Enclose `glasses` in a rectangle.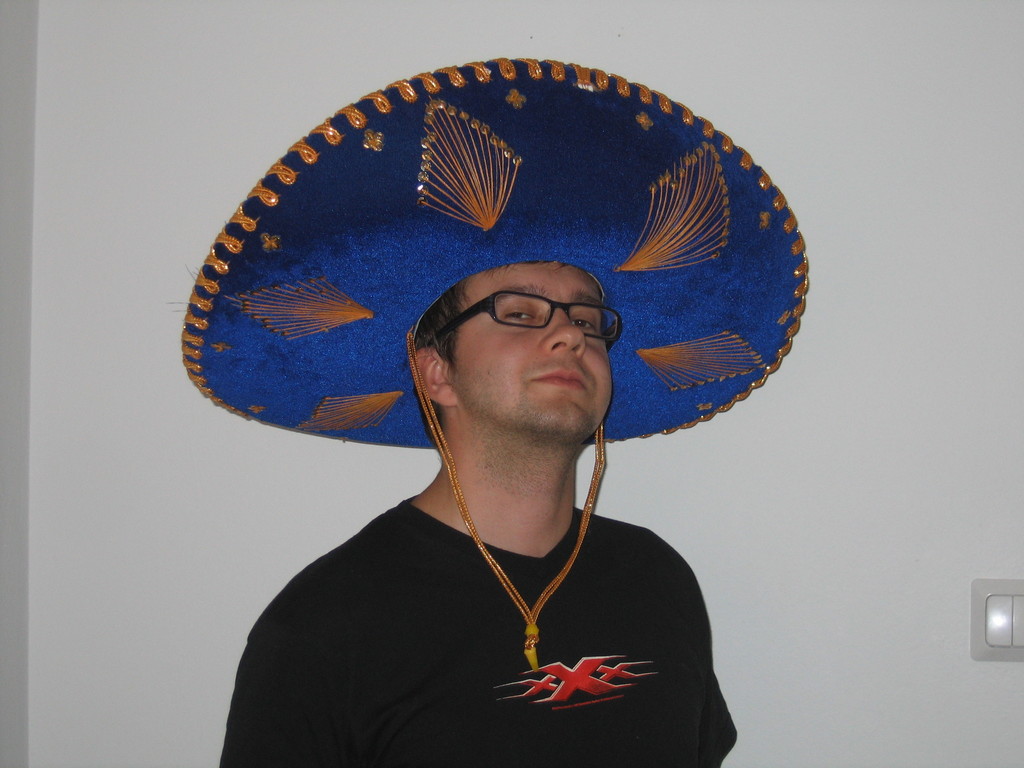
470:283:627:353.
